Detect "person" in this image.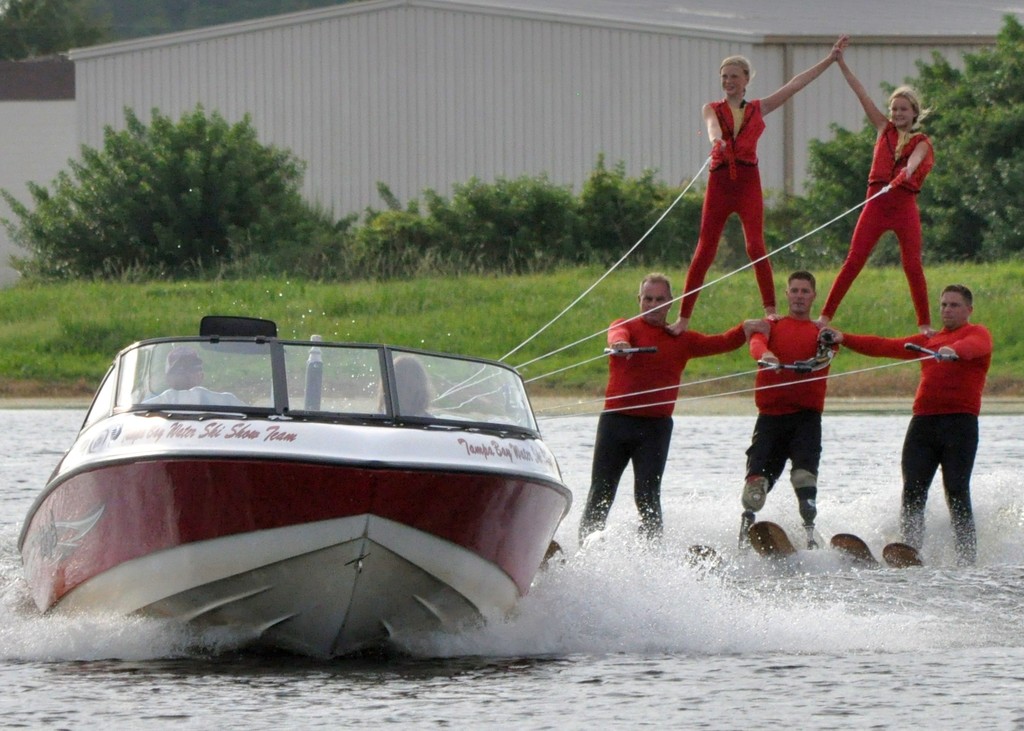
Detection: (579,268,772,550).
